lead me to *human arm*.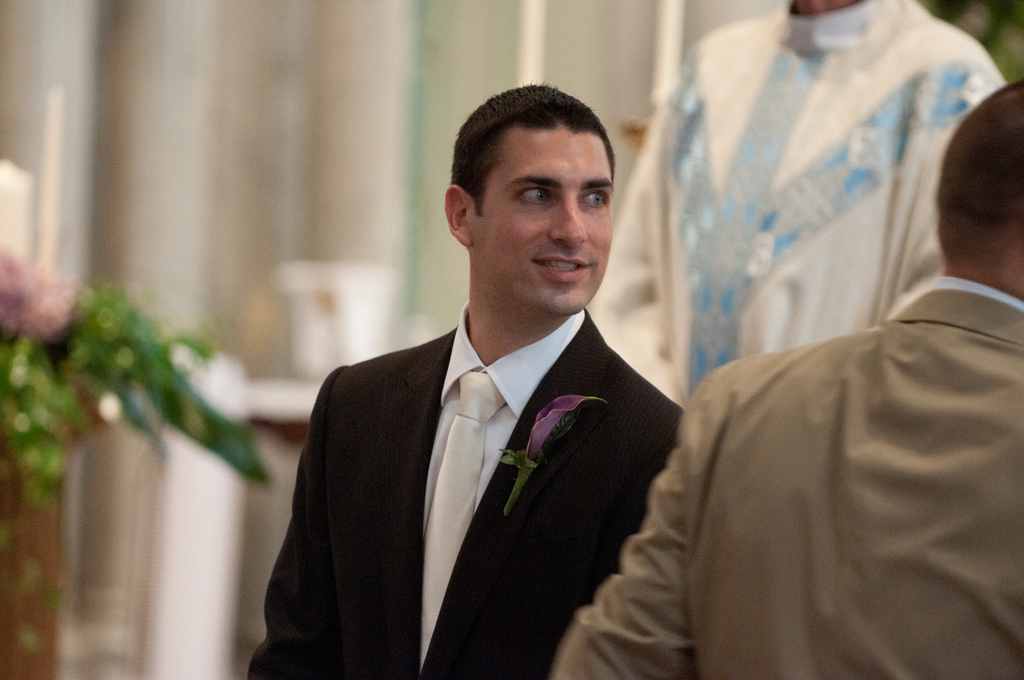
Lead to 580, 36, 696, 411.
